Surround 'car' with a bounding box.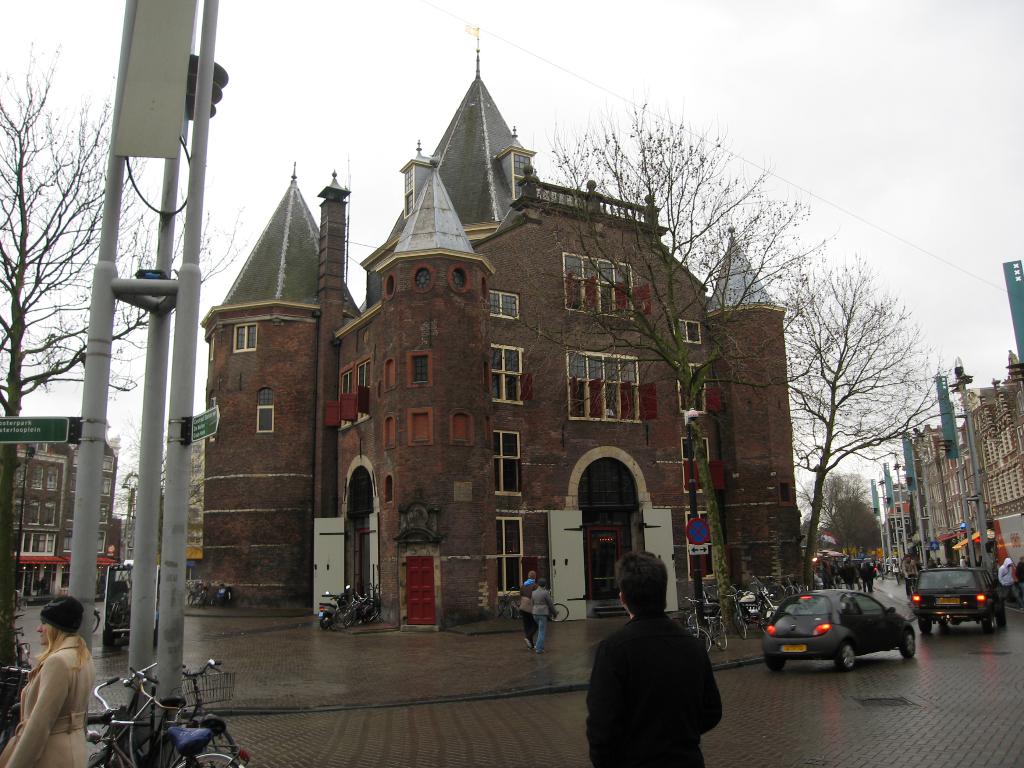
{"left": 762, "top": 590, "right": 920, "bottom": 675}.
